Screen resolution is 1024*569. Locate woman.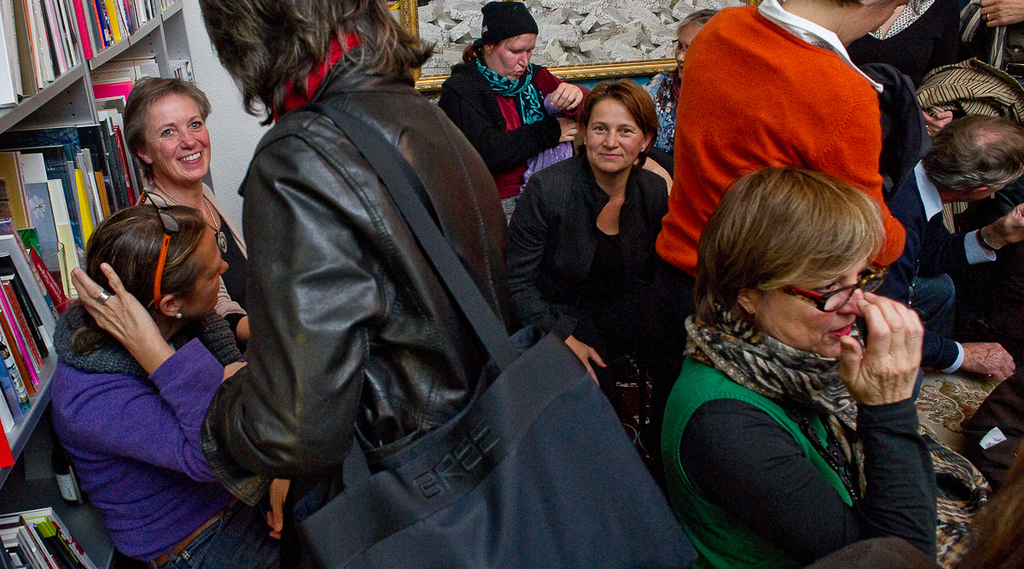
<bbox>652, 0, 919, 450</bbox>.
